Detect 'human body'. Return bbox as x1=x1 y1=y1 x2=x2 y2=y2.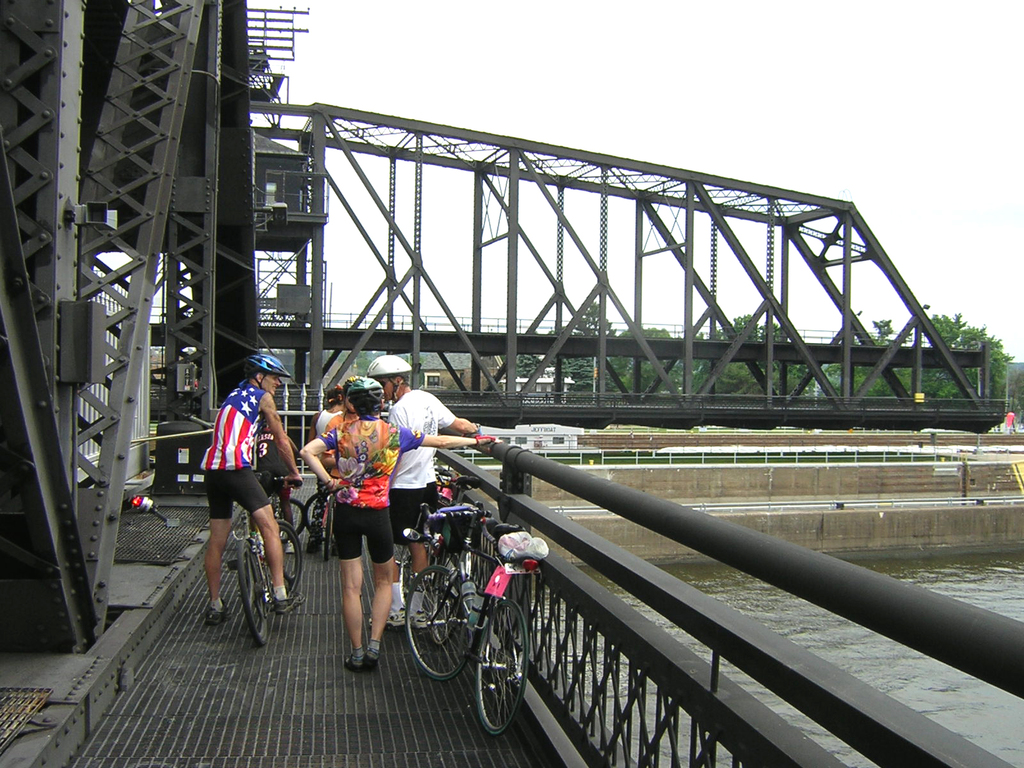
x1=211 y1=359 x2=294 y2=641.
